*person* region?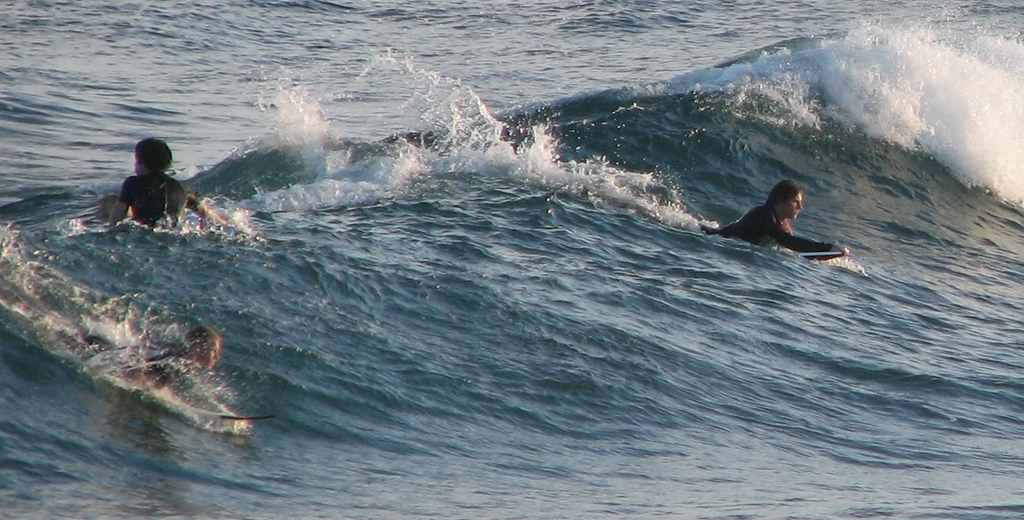
bbox(697, 177, 849, 265)
